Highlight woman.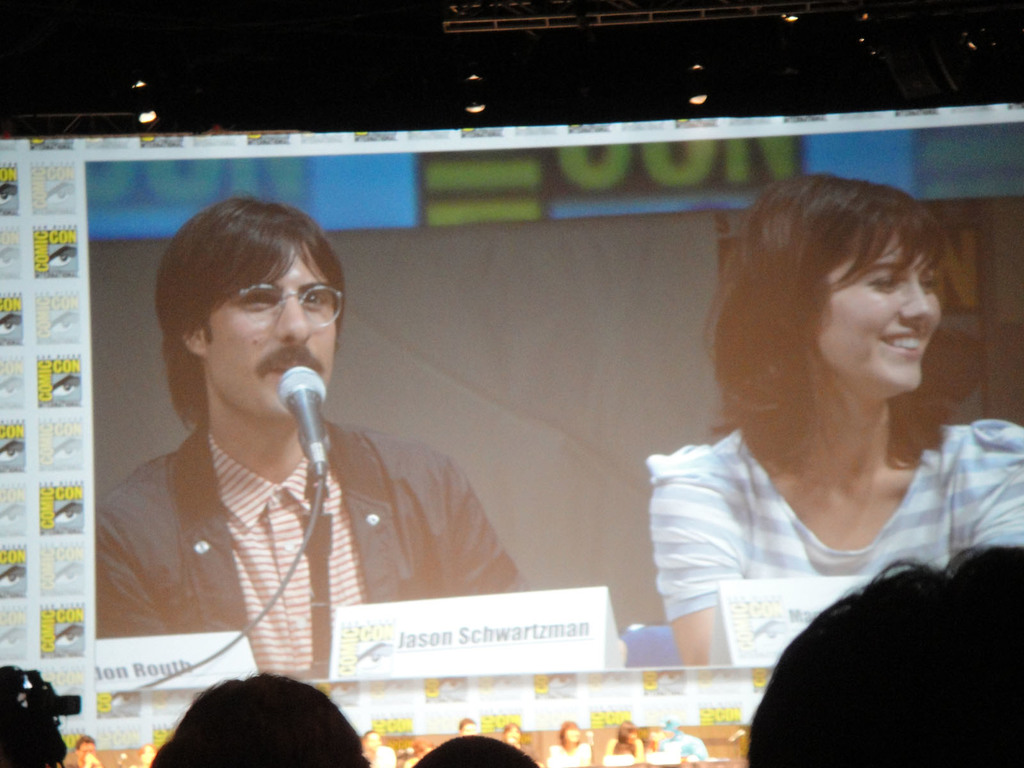
Highlighted region: box=[604, 721, 648, 764].
